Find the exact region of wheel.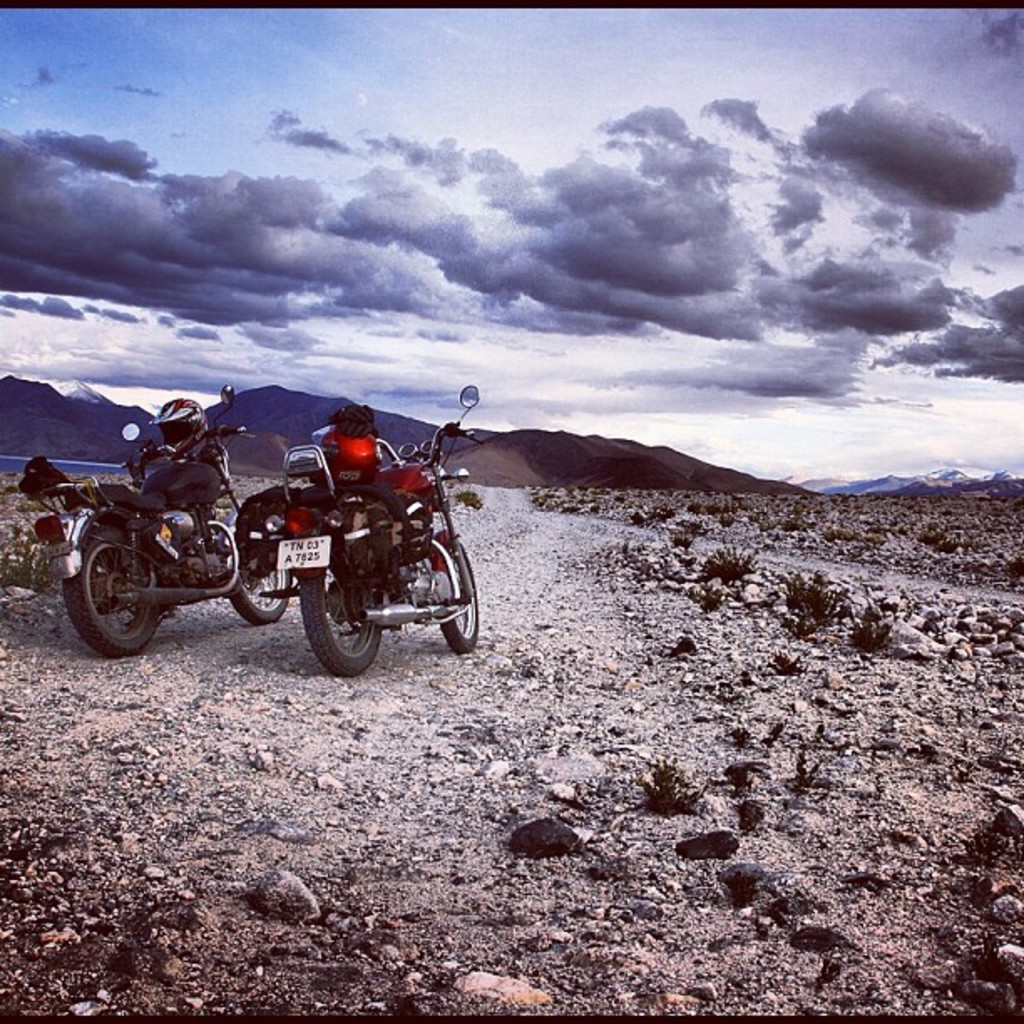
Exact region: select_region(64, 520, 164, 656).
